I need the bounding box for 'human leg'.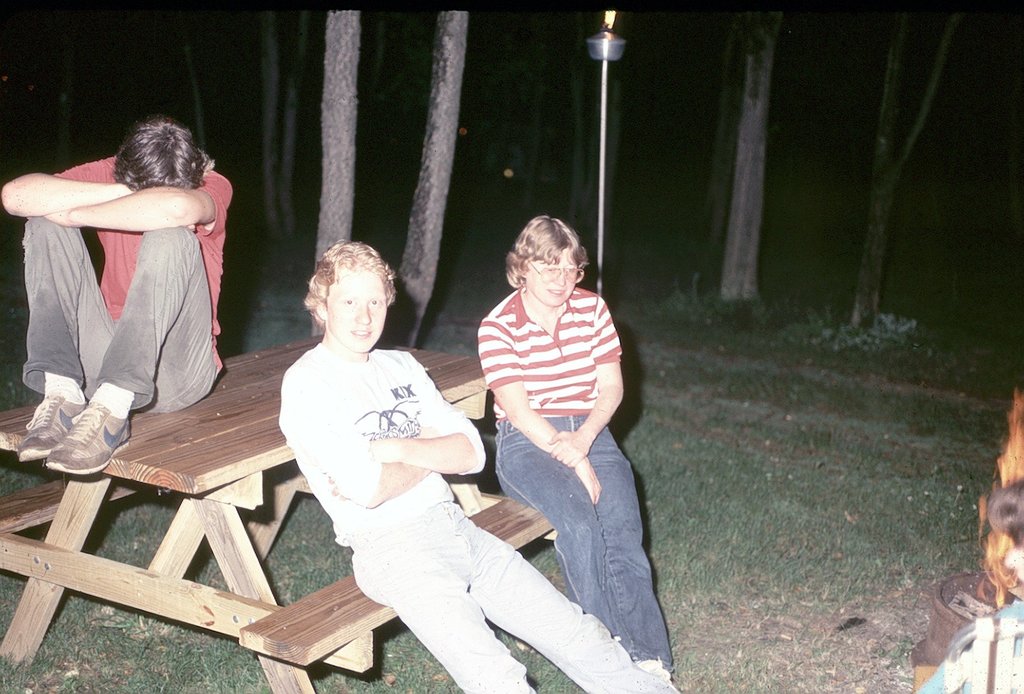
Here it is: detection(0, 221, 119, 446).
